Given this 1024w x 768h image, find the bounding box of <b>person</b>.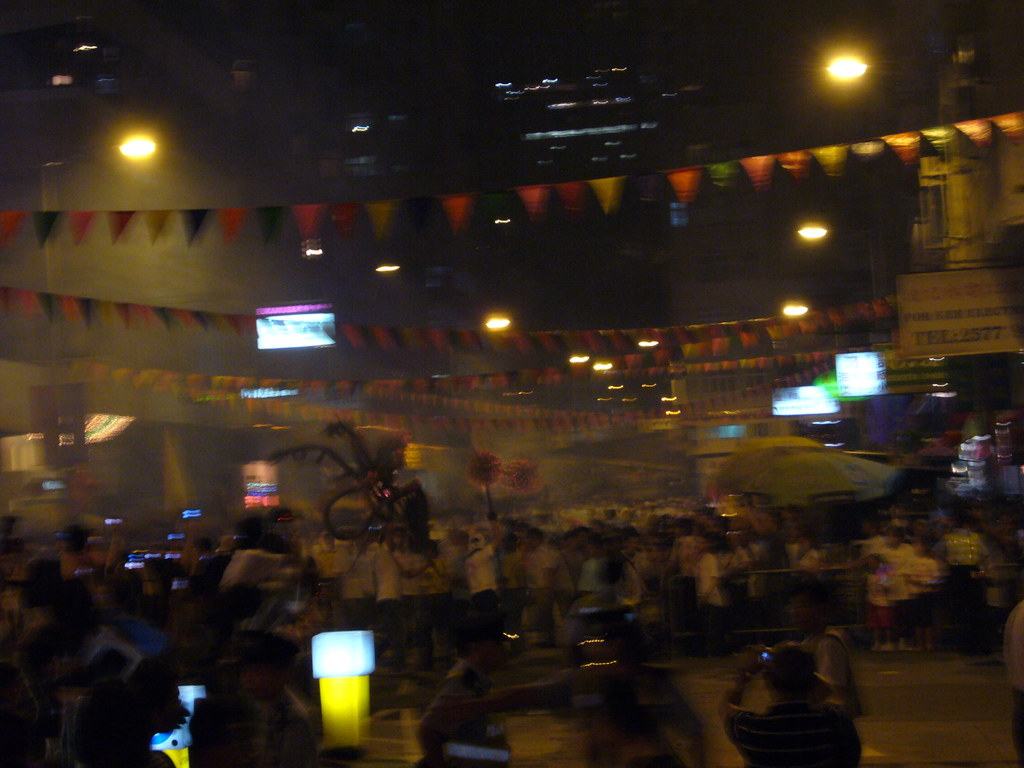
725/650/865/767.
